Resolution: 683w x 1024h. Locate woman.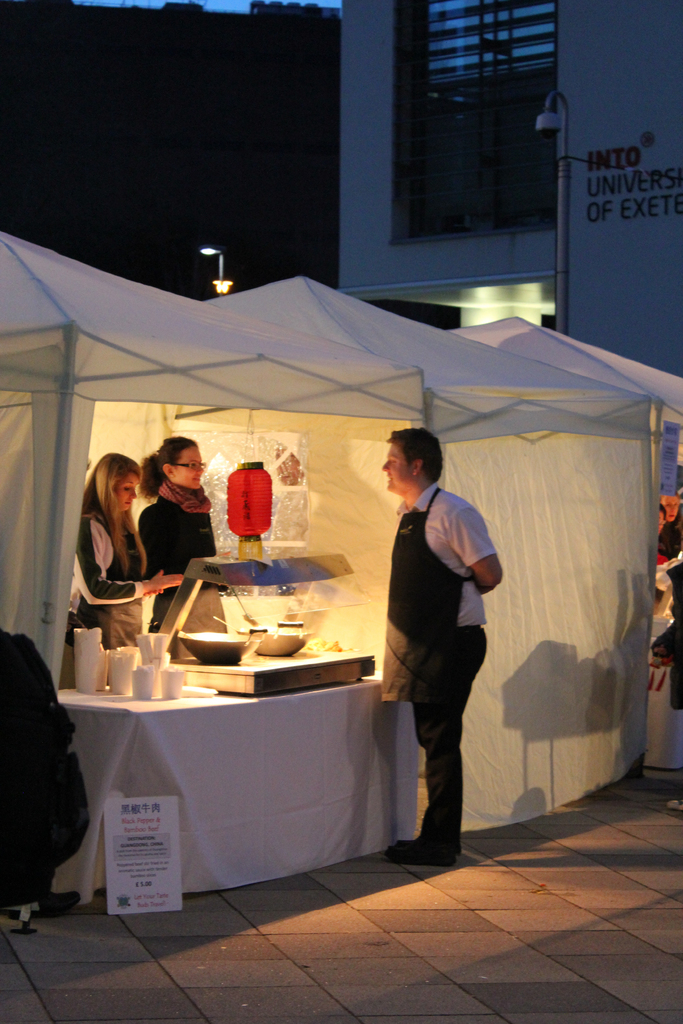
pyautogui.locateOnScreen(74, 456, 179, 660).
